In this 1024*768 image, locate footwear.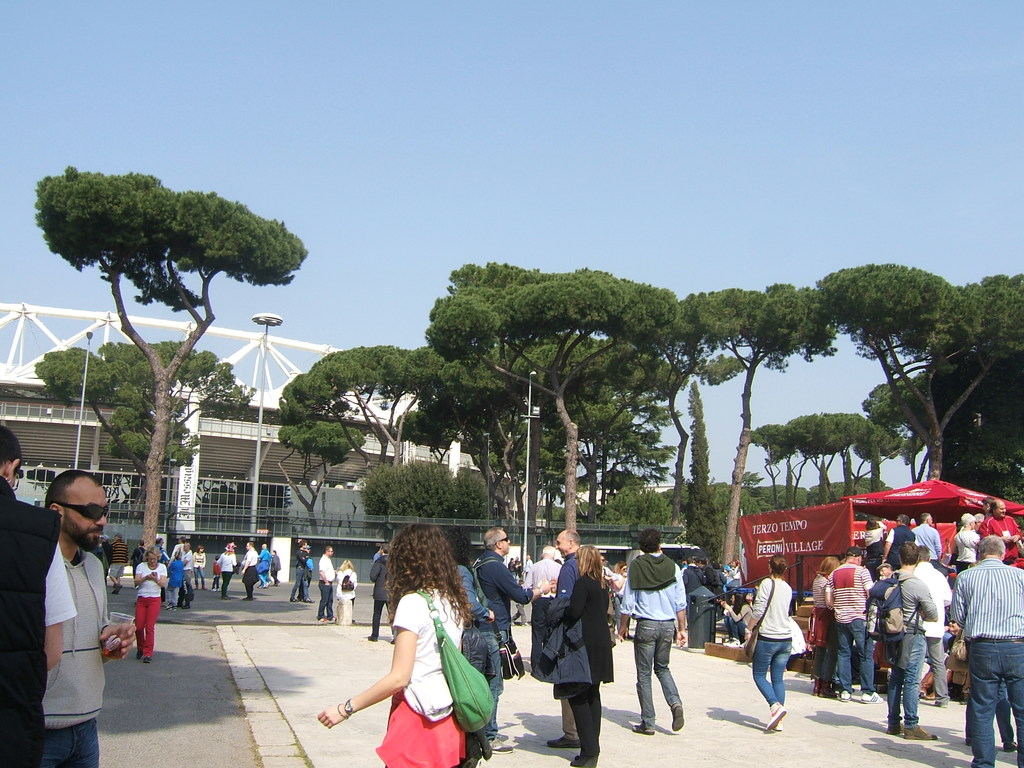
Bounding box: crop(764, 702, 786, 734).
